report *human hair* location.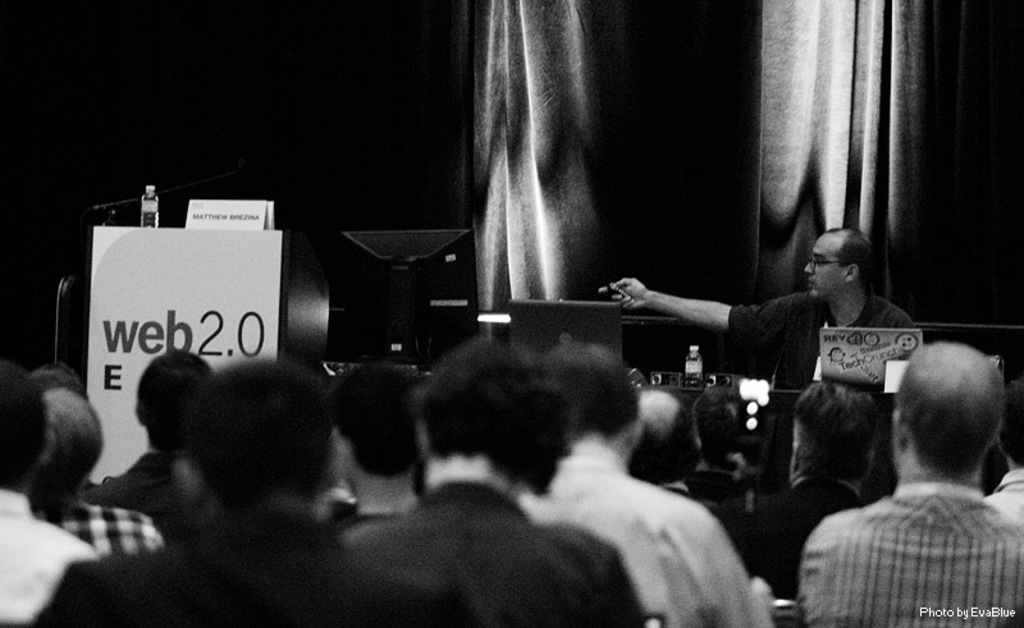
Report: 41, 385, 105, 522.
